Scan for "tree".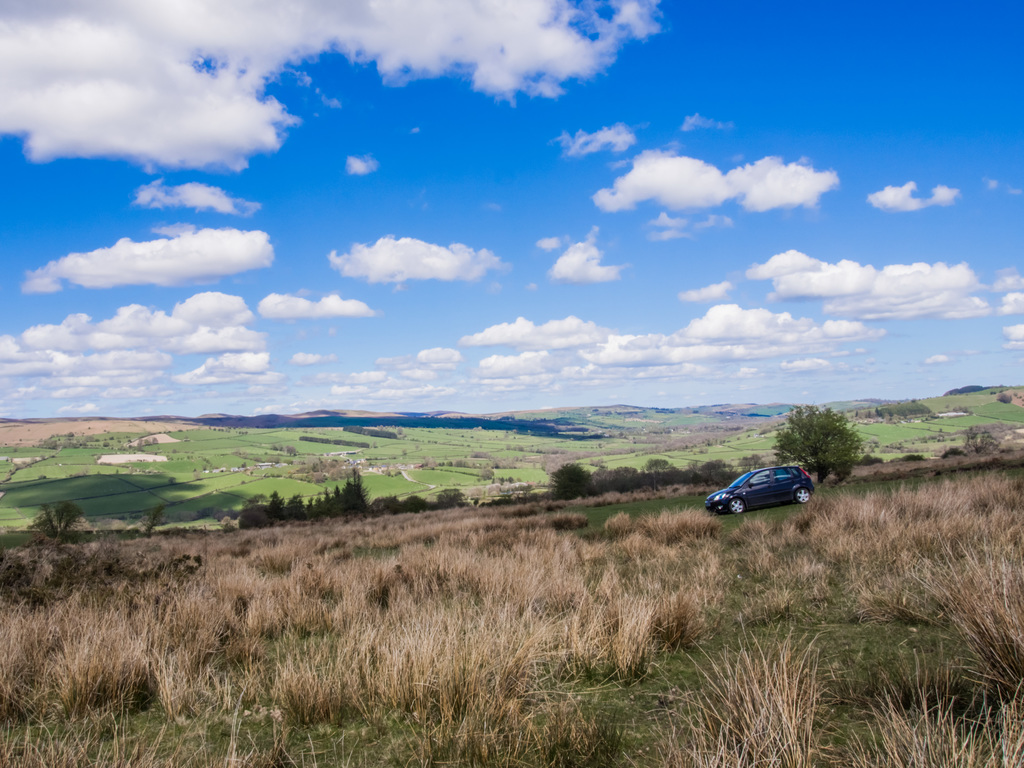
Scan result: x1=218 y1=429 x2=223 y2=431.
